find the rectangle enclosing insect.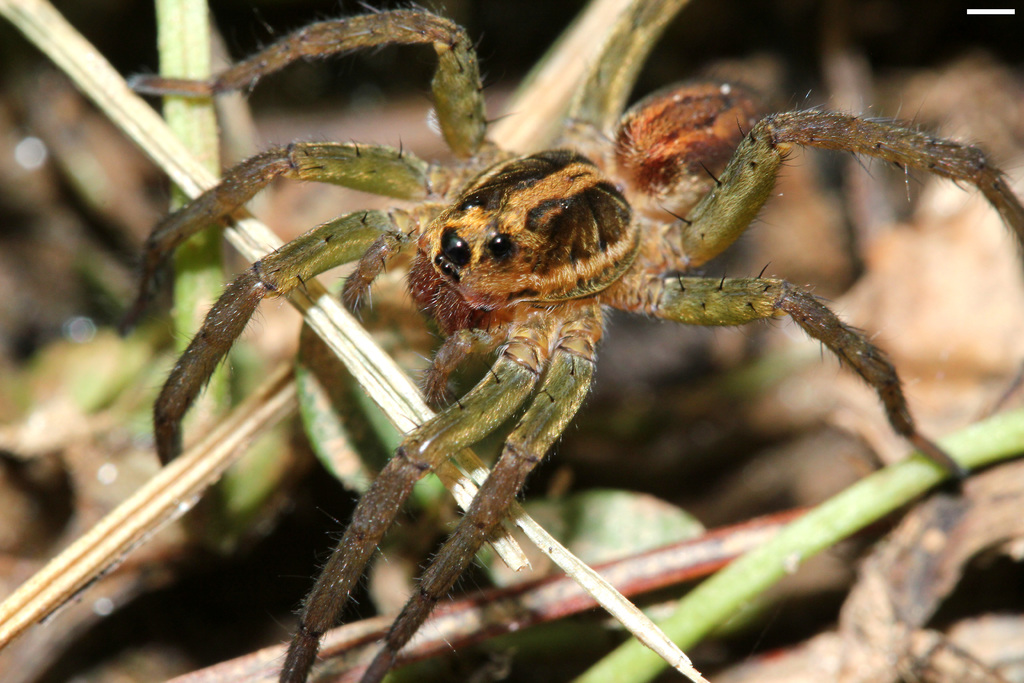
l=116, t=4, r=1023, b=682.
